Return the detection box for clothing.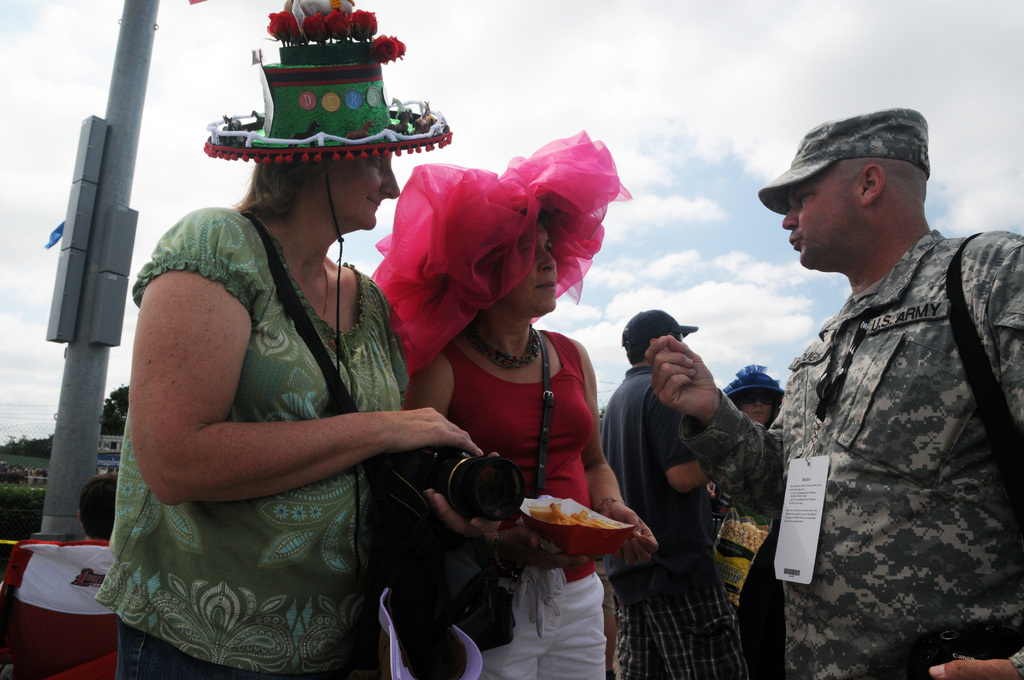
x1=601, y1=364, x2=748, y2=679.
